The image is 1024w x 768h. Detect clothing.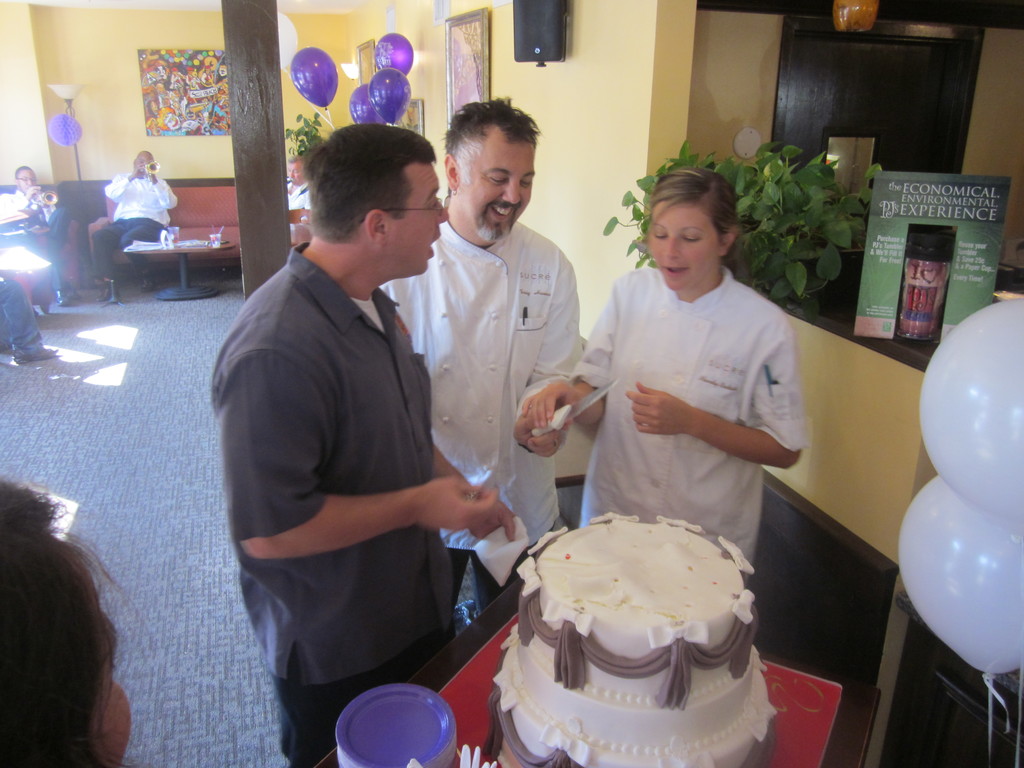
Detection: select_region(211, 180, 497, 733).
